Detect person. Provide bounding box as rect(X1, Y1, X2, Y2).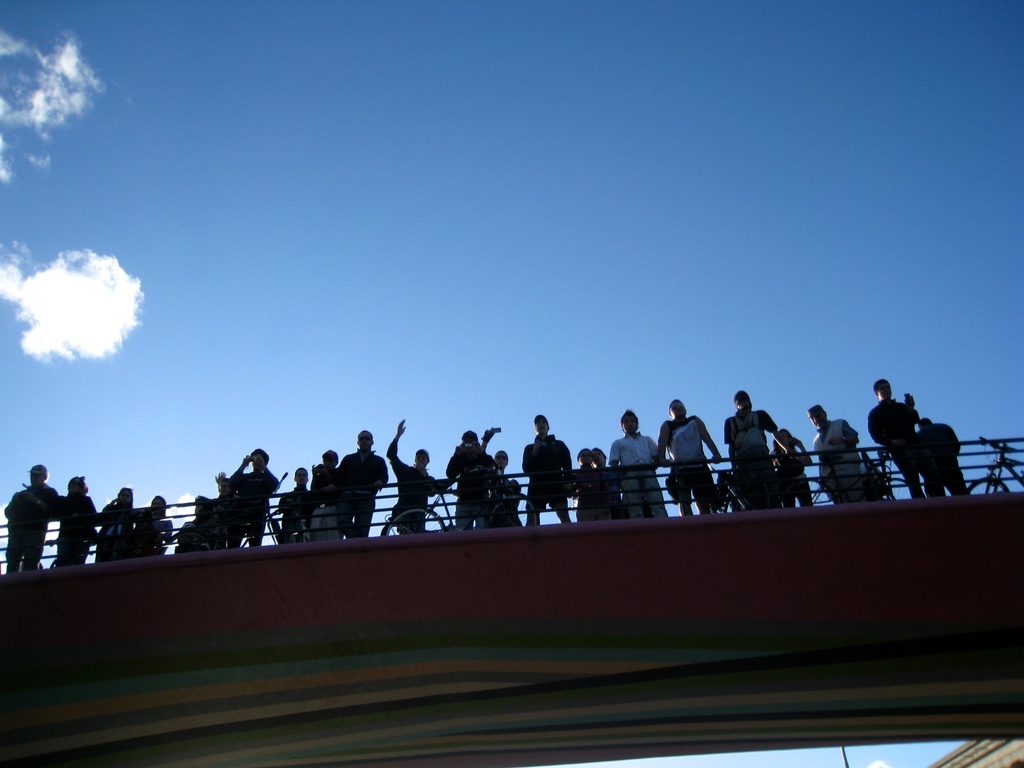
rect(655, 399, 726, 515).
